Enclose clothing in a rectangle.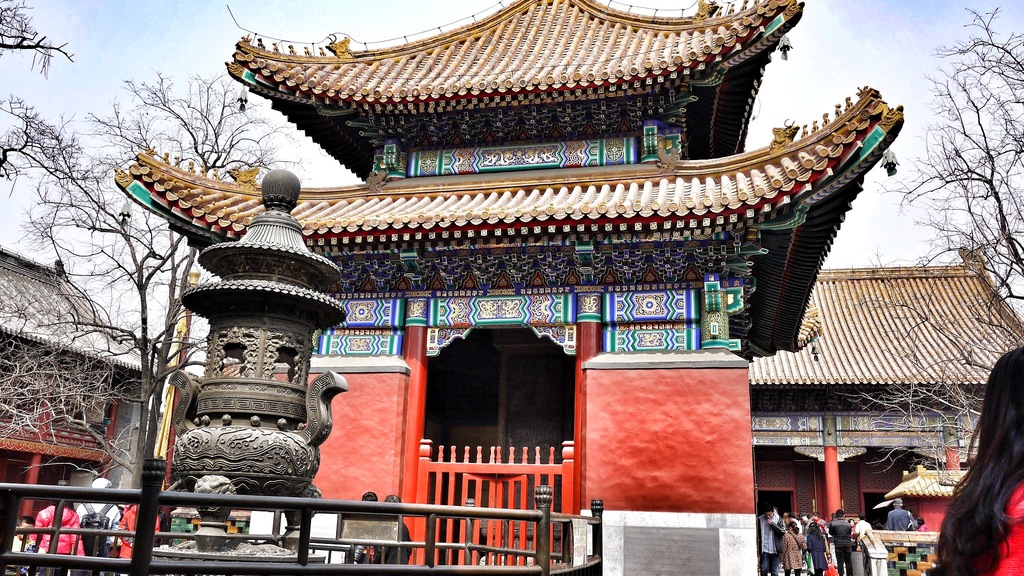
{"x1": 886, "y1": 504, "x2": 917, "y2": 534}.
